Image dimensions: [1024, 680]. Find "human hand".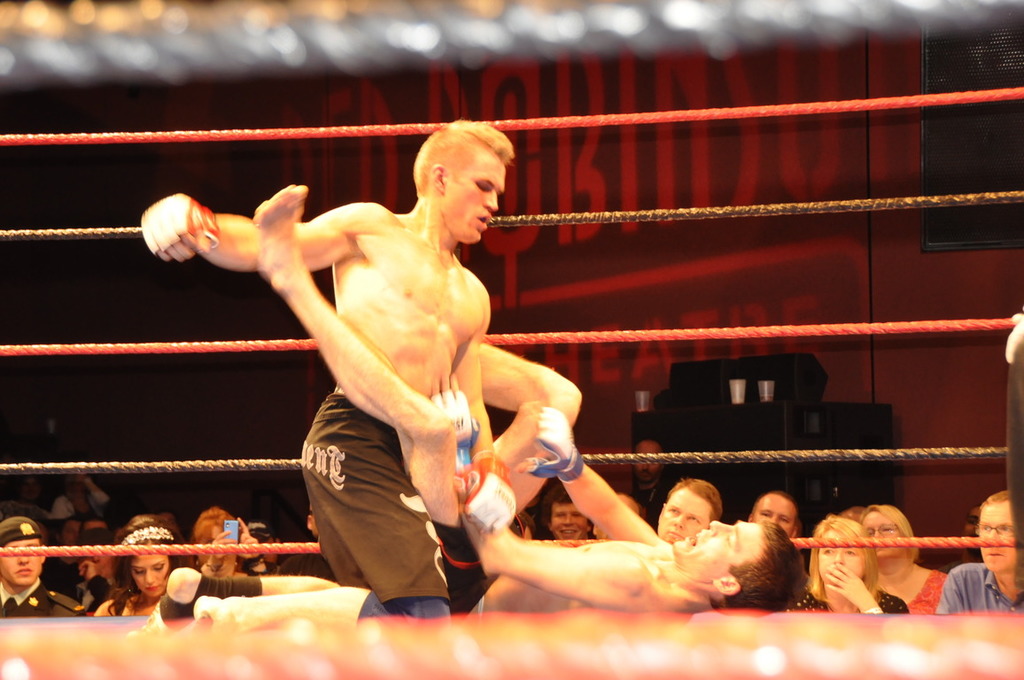
<bbox>428, 372, 479, 457</bbox>.
